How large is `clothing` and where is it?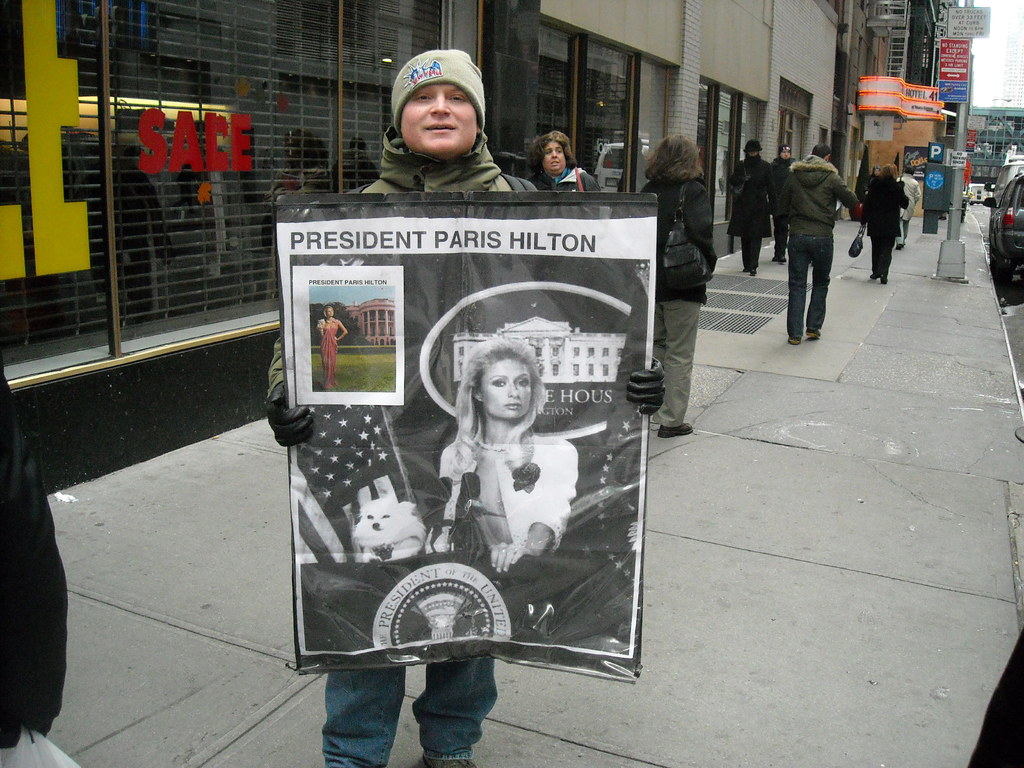
Bounding box: (left=321, top=319, right=339, bottom=388).
